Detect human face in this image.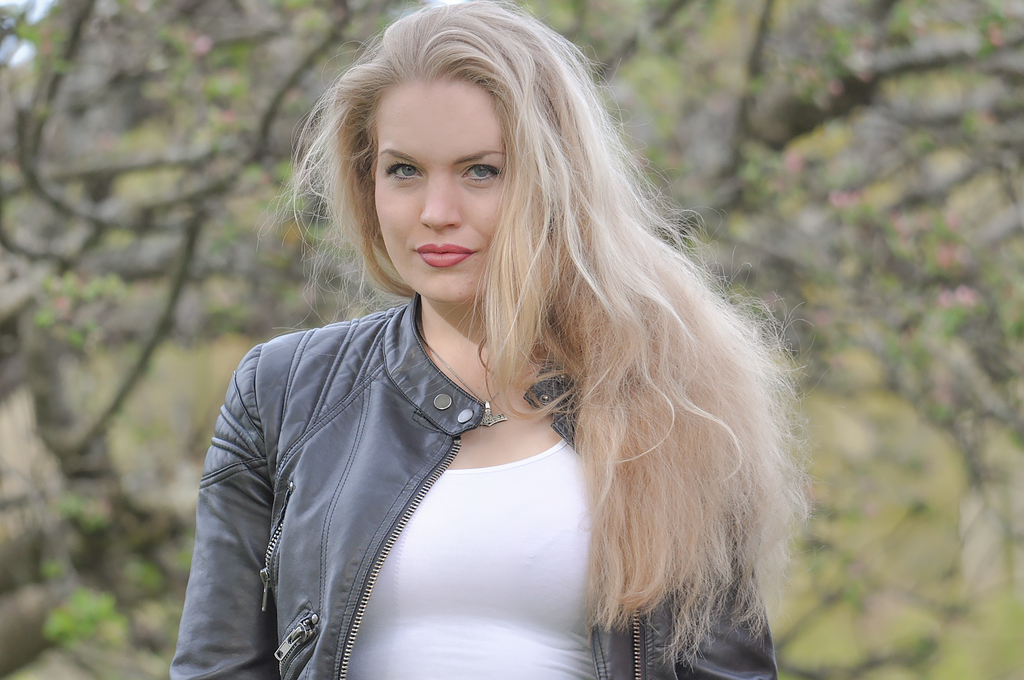
Detection: bbox=(376, 77, 543, 302).
